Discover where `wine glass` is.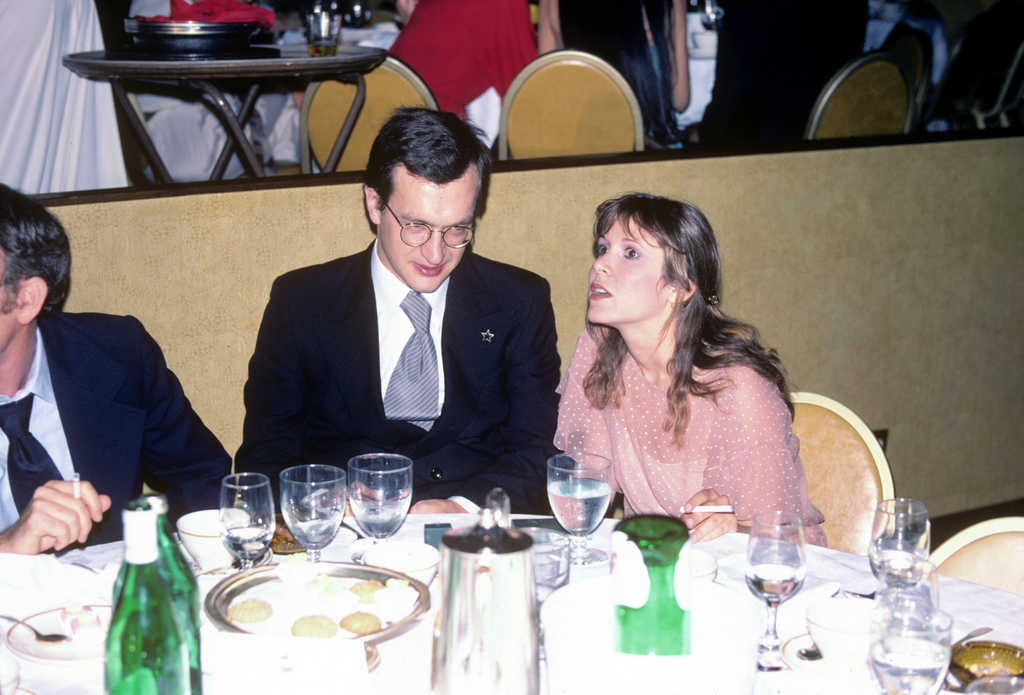
Discovered at rect(868, 601, 954, 694).
